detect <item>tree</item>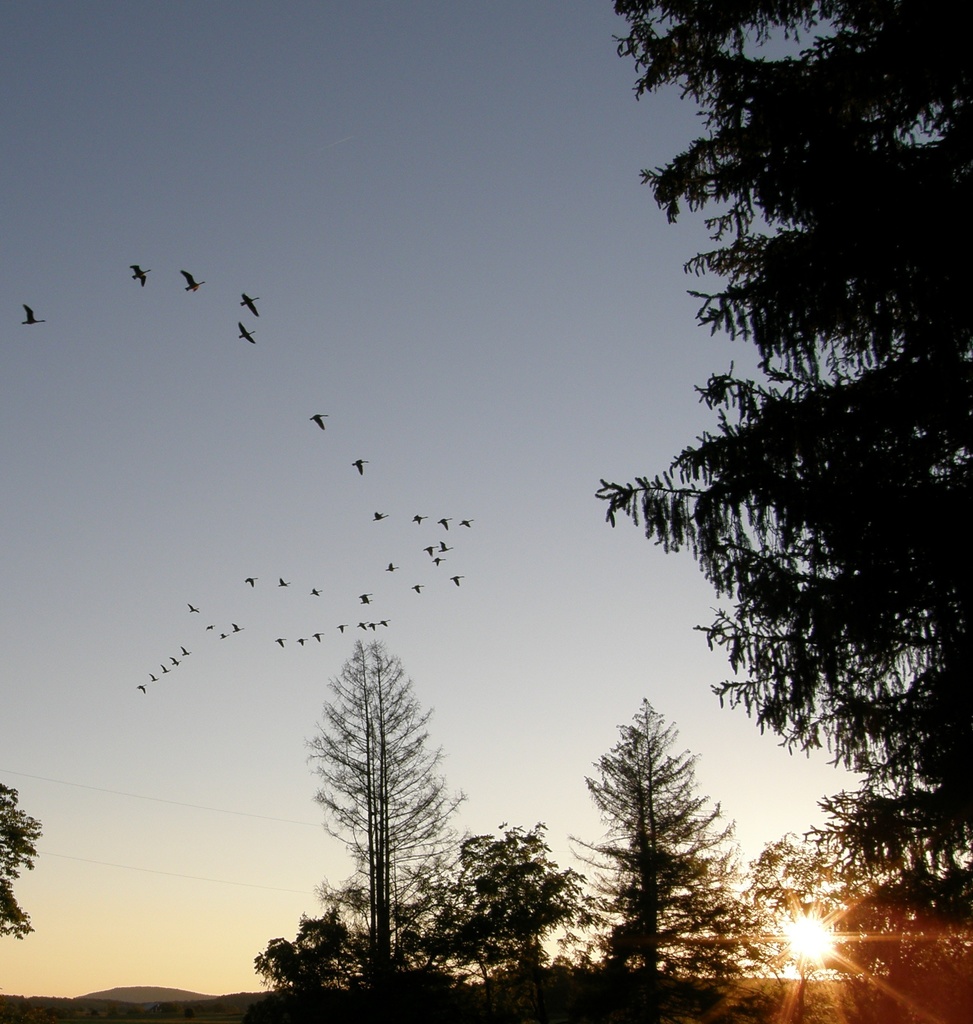
bbox(565, 691, 775, 973)
